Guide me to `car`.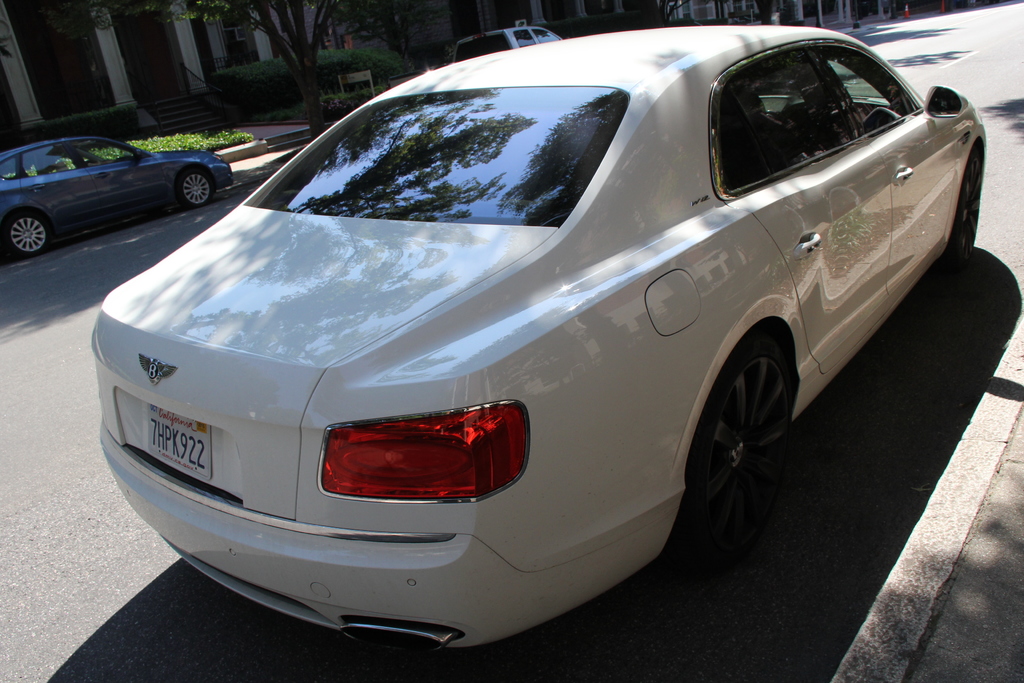
Guidance: box=[0, 135, 234, 263].
